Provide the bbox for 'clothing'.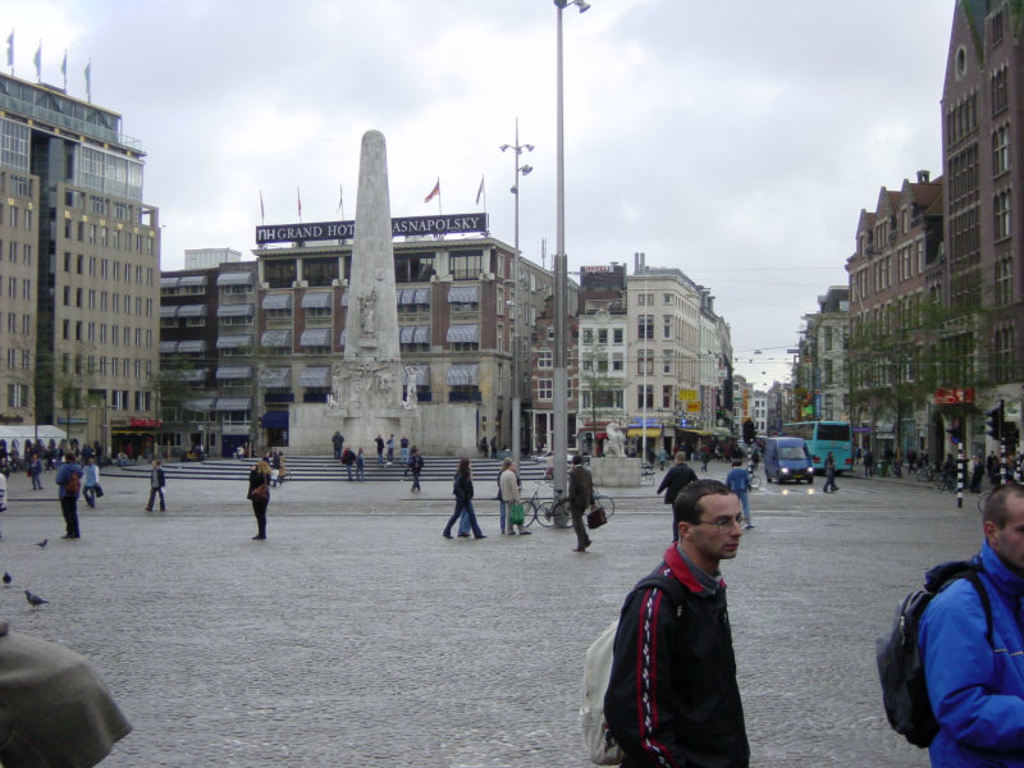
{"left": 403, "top": 439, "right": 412, "bottom": 460}.
